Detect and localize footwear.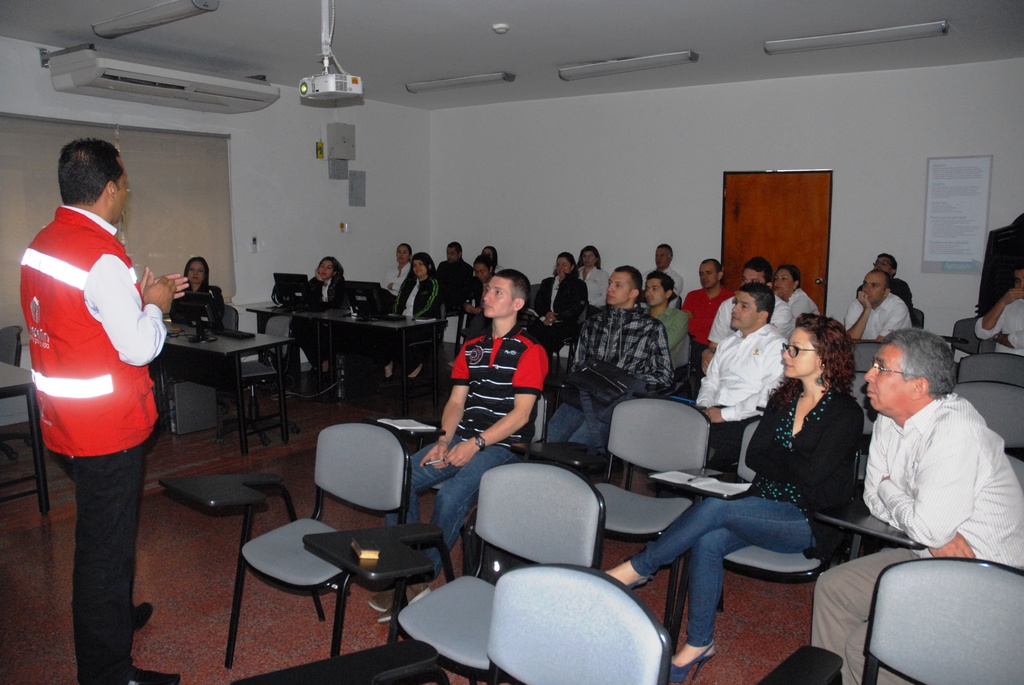
Localized at 366:577:412:610.
